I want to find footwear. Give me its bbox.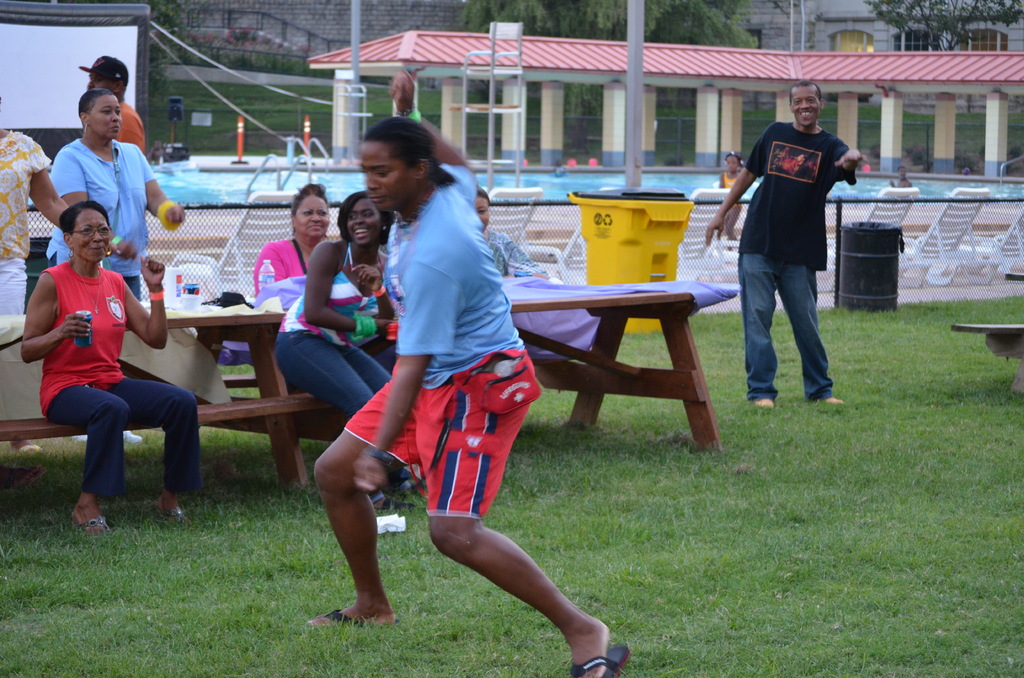
{"x1": 72, "y1": 510, "x2": 111, "y2": 530}.
